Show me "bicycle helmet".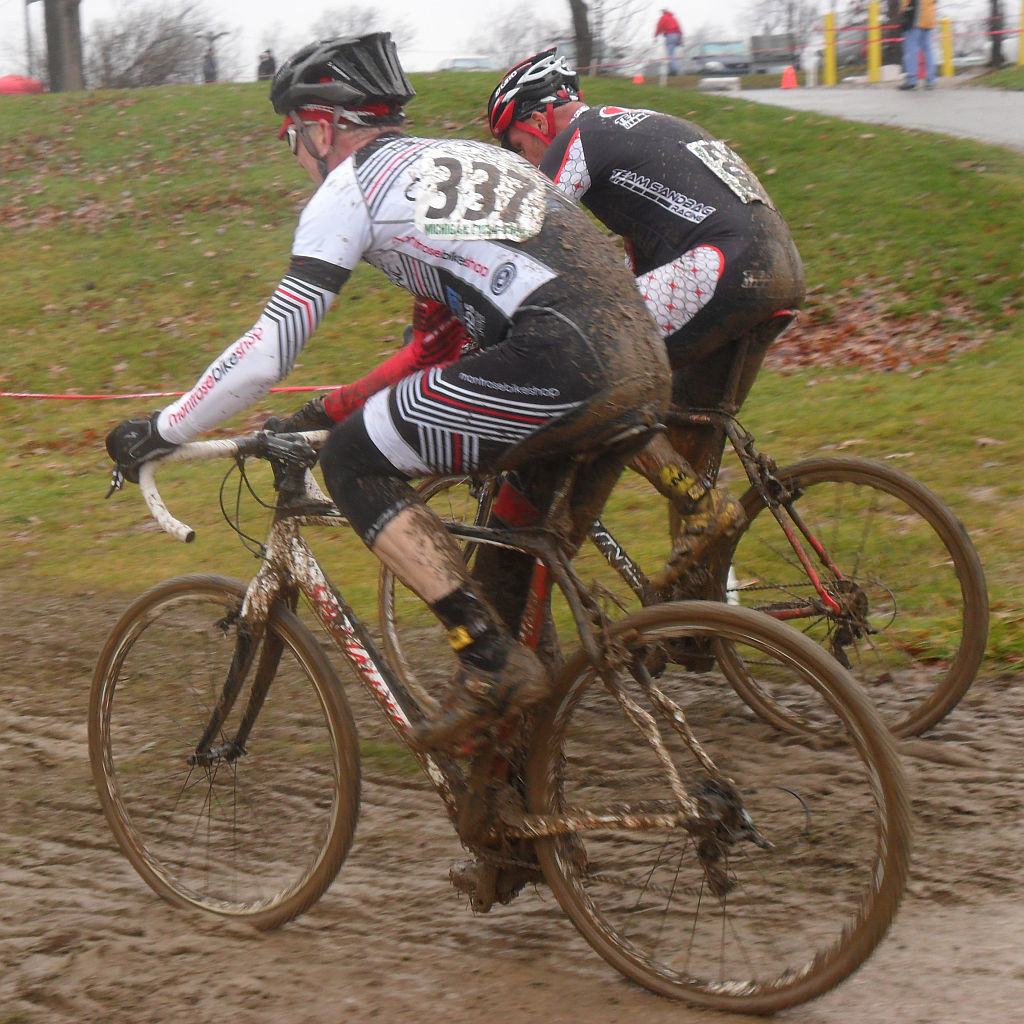
"bicycle helmet" is here: bbox=[268, 14, 408, 122].
